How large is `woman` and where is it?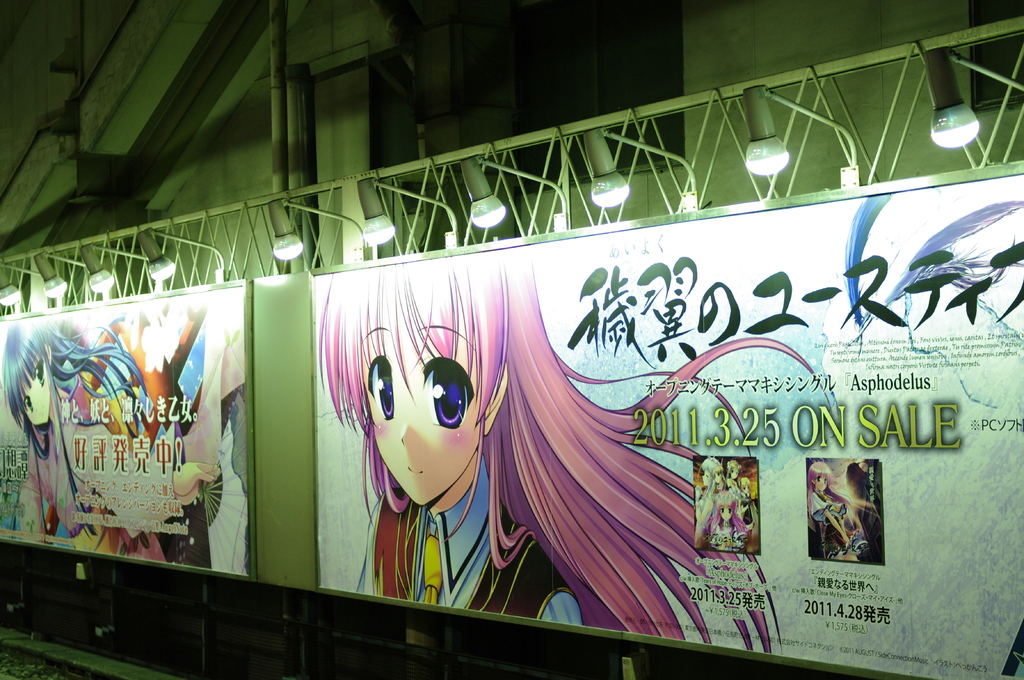
Bounding box: detection(0, 320, 216, 563).
